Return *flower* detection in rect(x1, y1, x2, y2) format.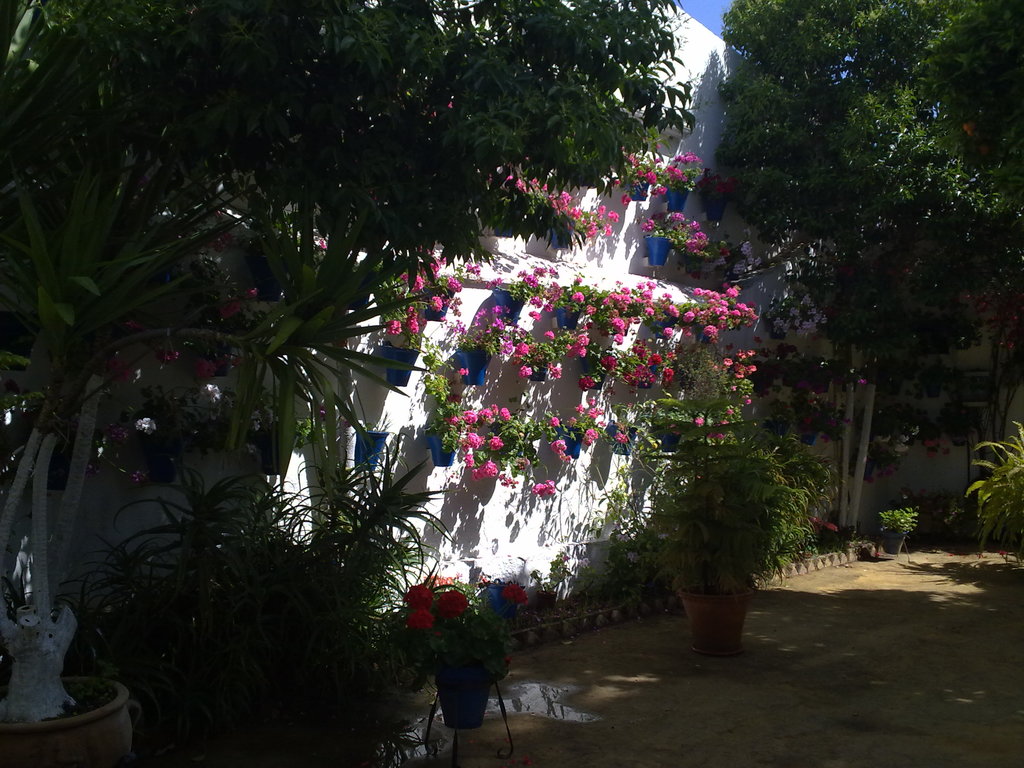
rect(111, 422, 127, 442).
